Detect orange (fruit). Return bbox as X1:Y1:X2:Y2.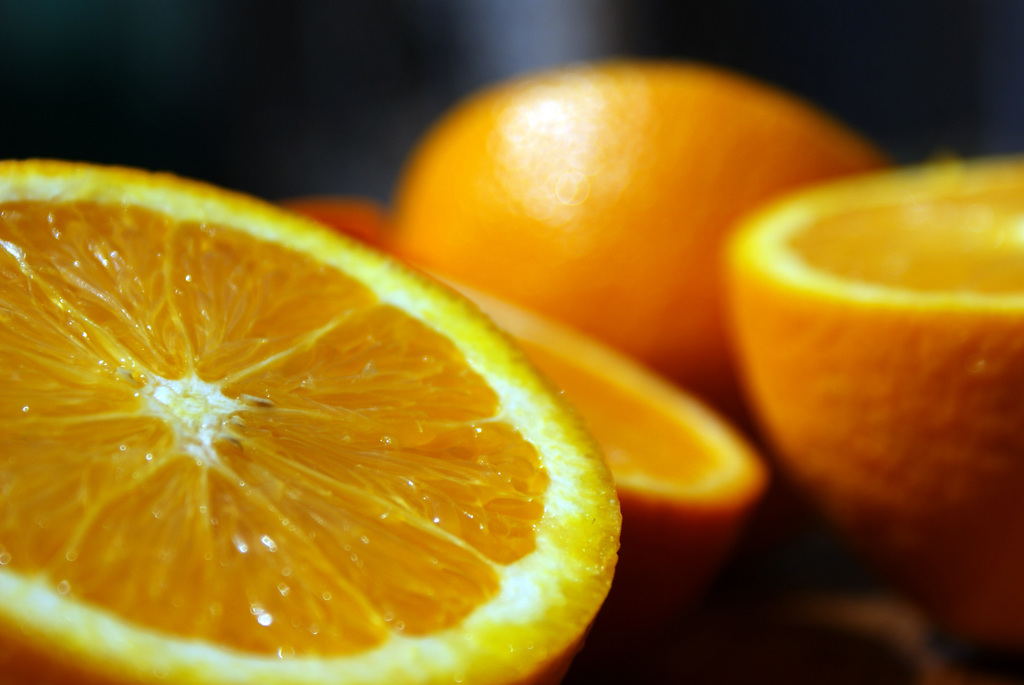
392:64:866:387.
